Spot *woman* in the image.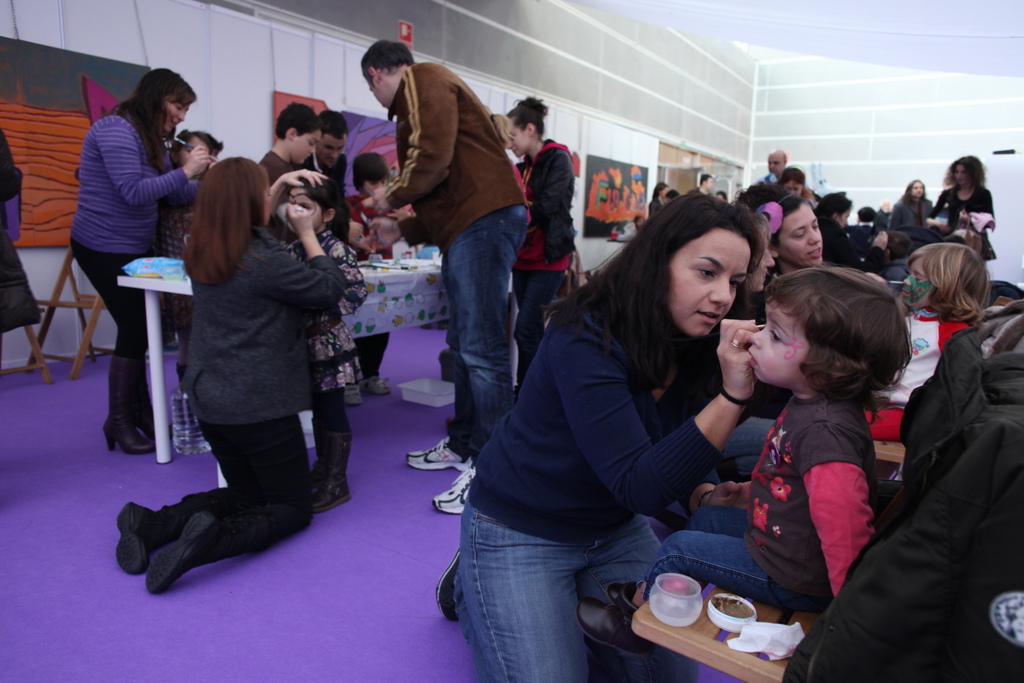
*woman* found at rect(738, 215, 783, 317).
